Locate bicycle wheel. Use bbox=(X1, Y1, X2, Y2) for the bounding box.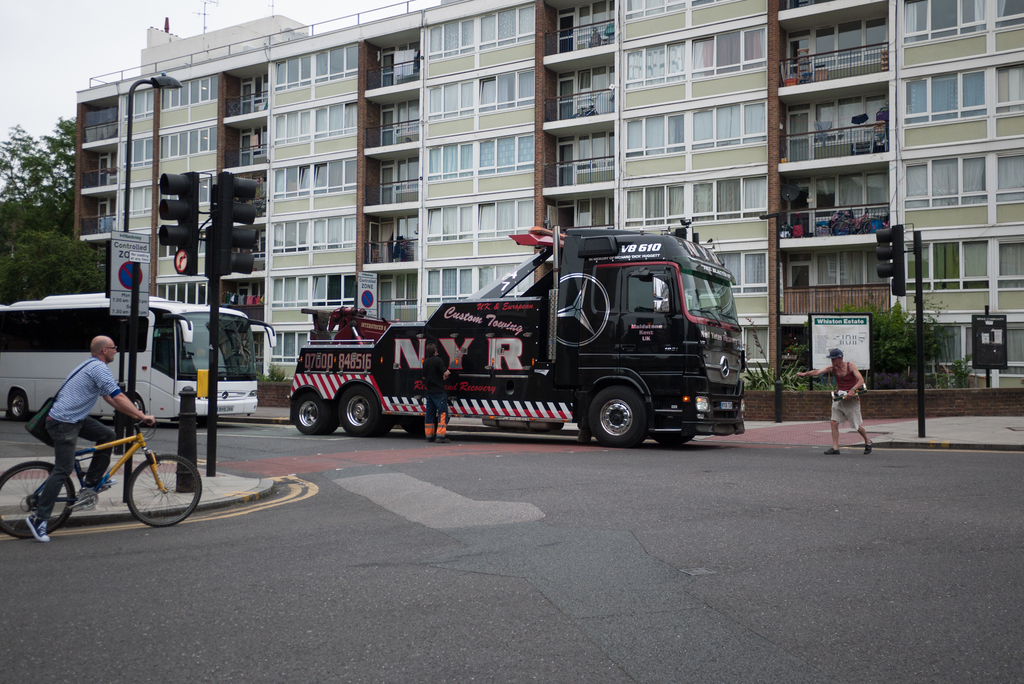
bbox=(0, 459, 75, 544).
